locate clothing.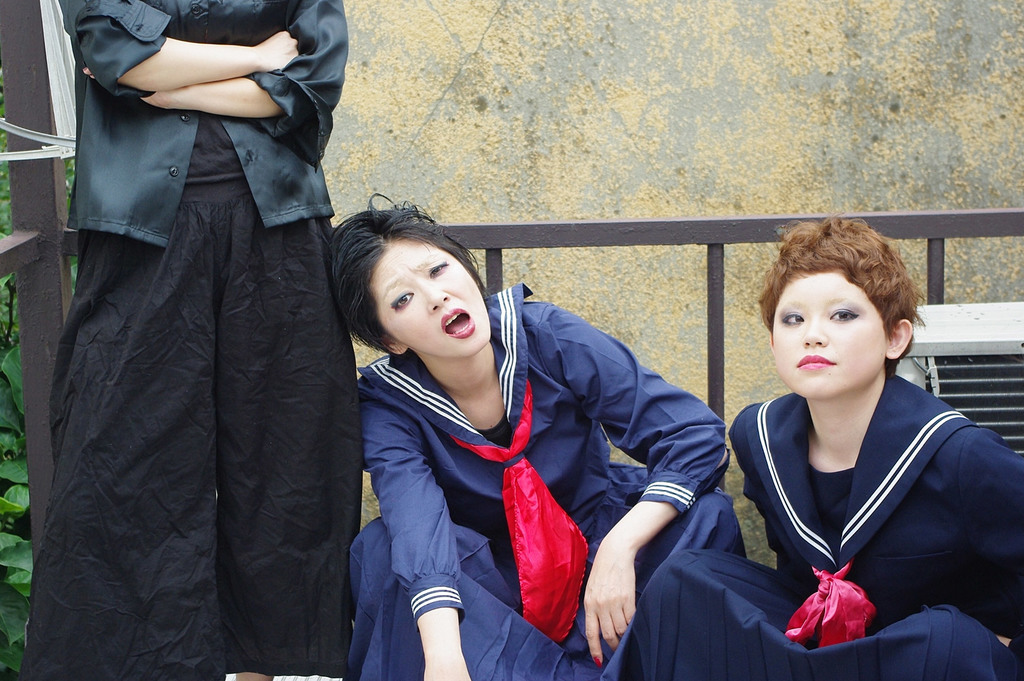
Bounding box: x1=19, y1=0, x2=365, y2=680.
